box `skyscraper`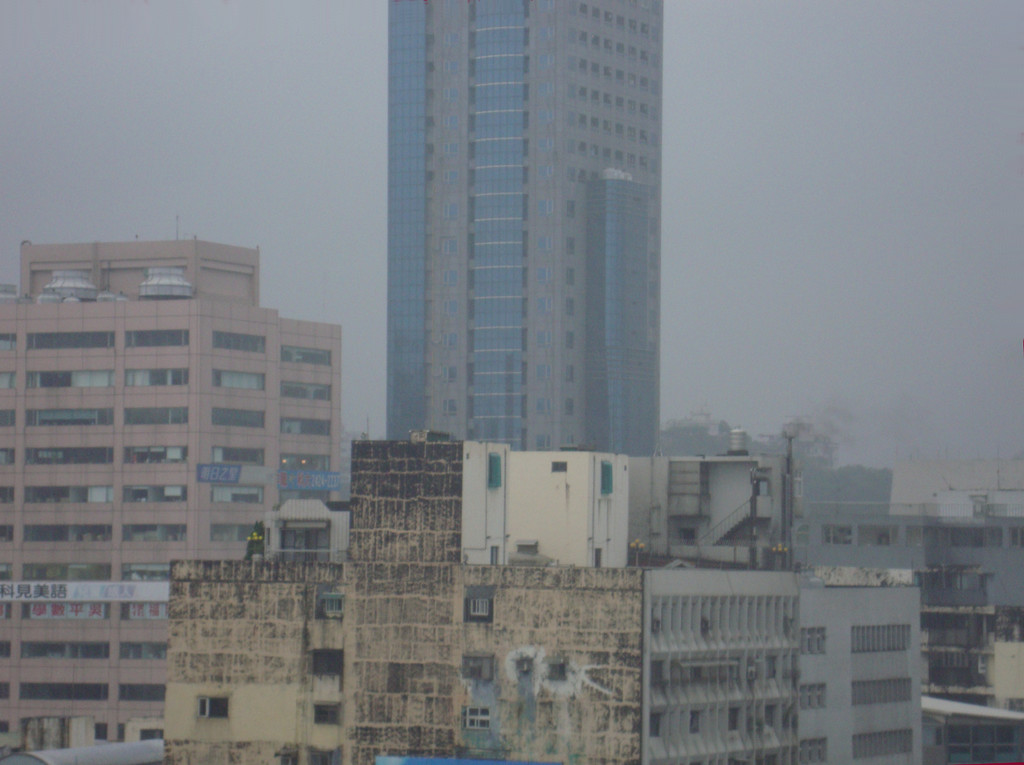
[x1=356, y1=17, x2=692, y2=514]
